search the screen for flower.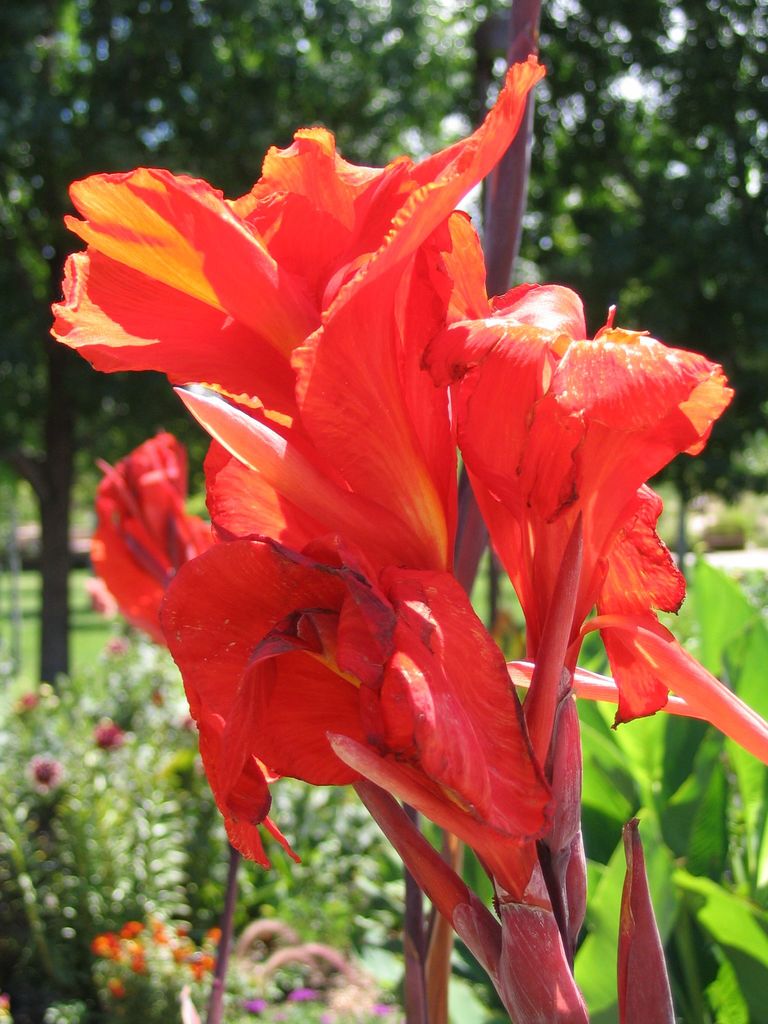
Found at Rect(417, 284, 767, 776).
